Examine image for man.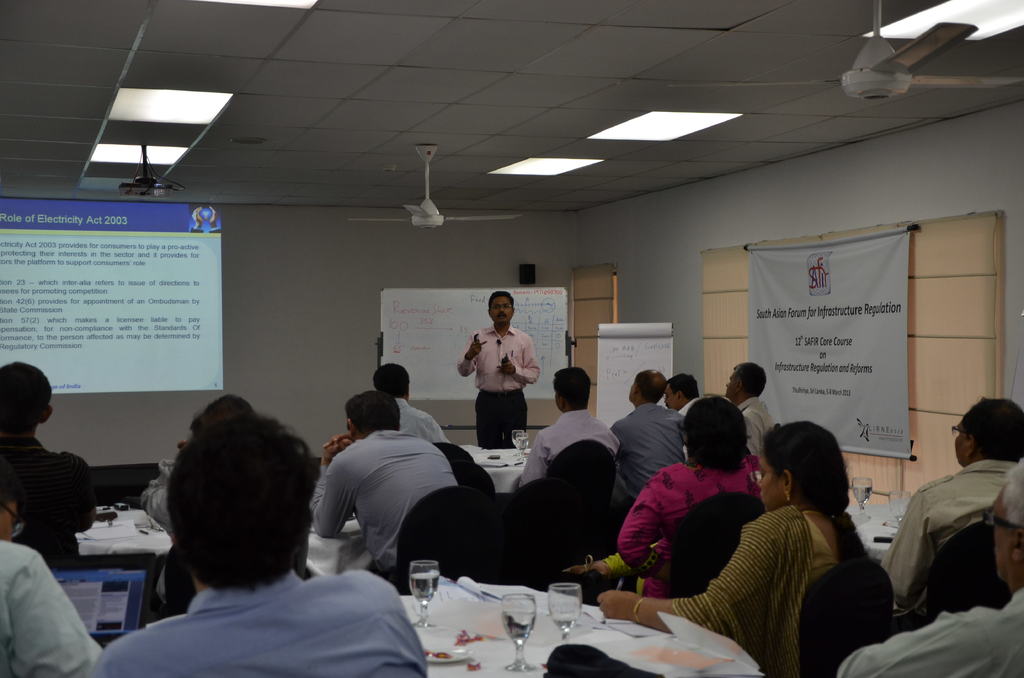
Examination result: bbox(141, 393, 260, 622).
